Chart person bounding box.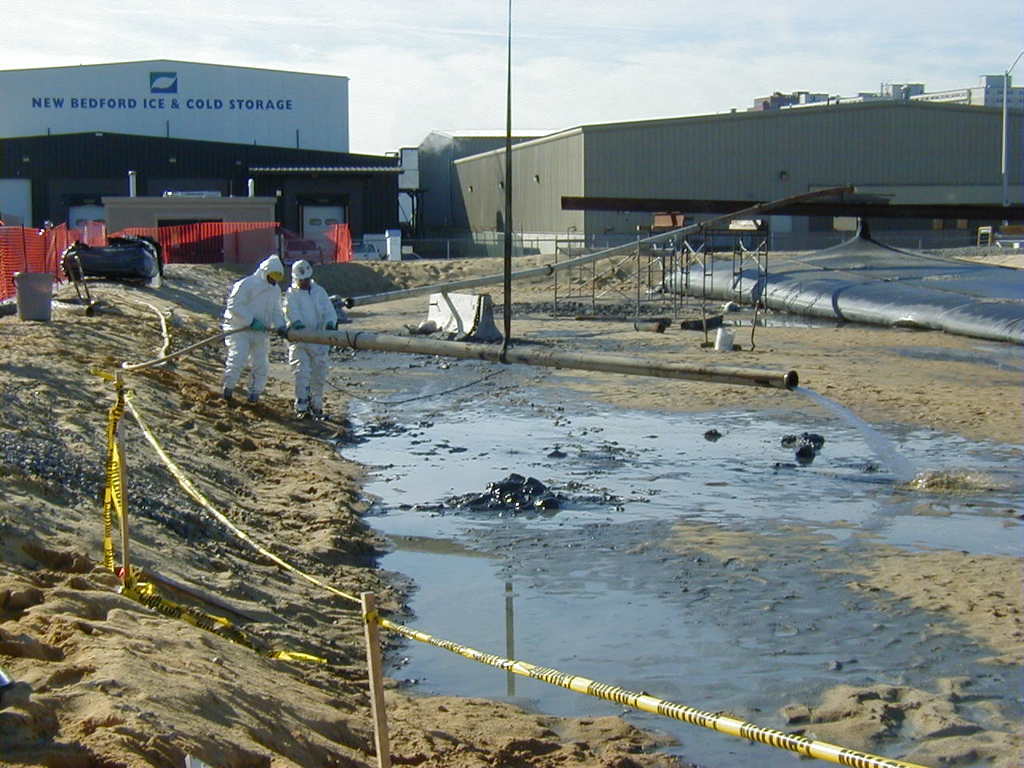
Charted: [218,254,286,407].
